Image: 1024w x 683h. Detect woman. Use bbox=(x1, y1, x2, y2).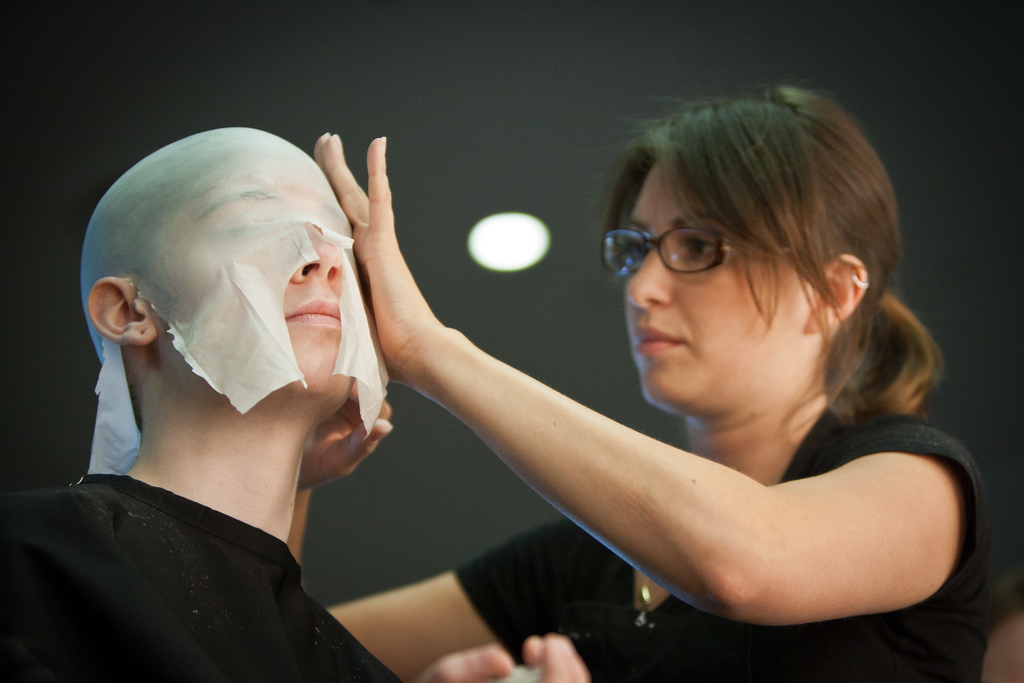
bbox=(303, 70, 980, 682).
